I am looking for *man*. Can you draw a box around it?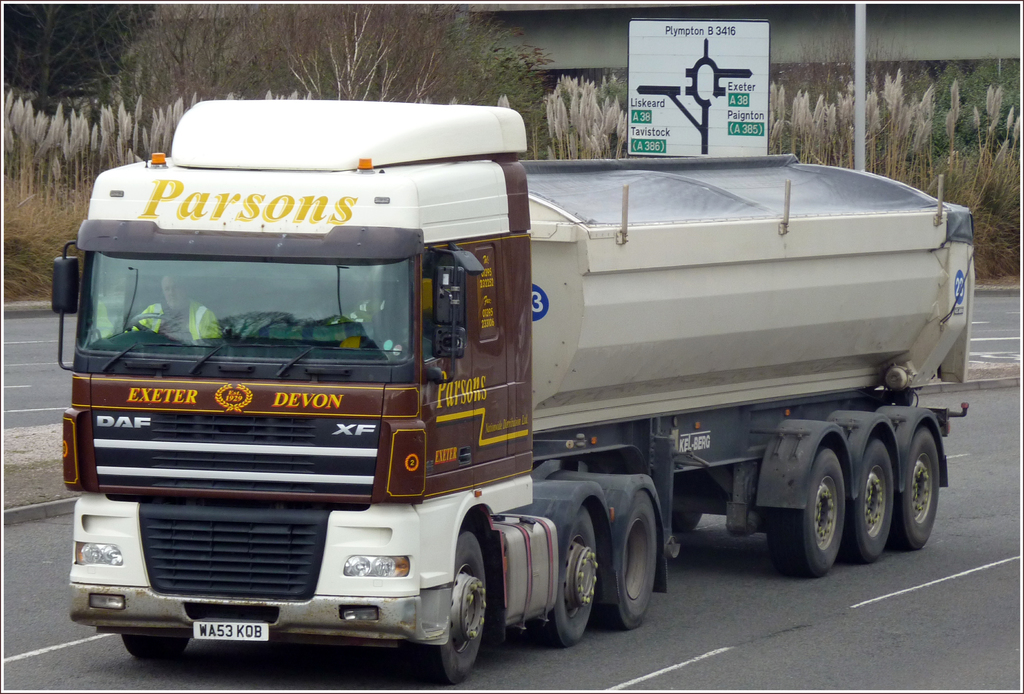
Sure, the bounding box is box(131, 266, 220, 349).
